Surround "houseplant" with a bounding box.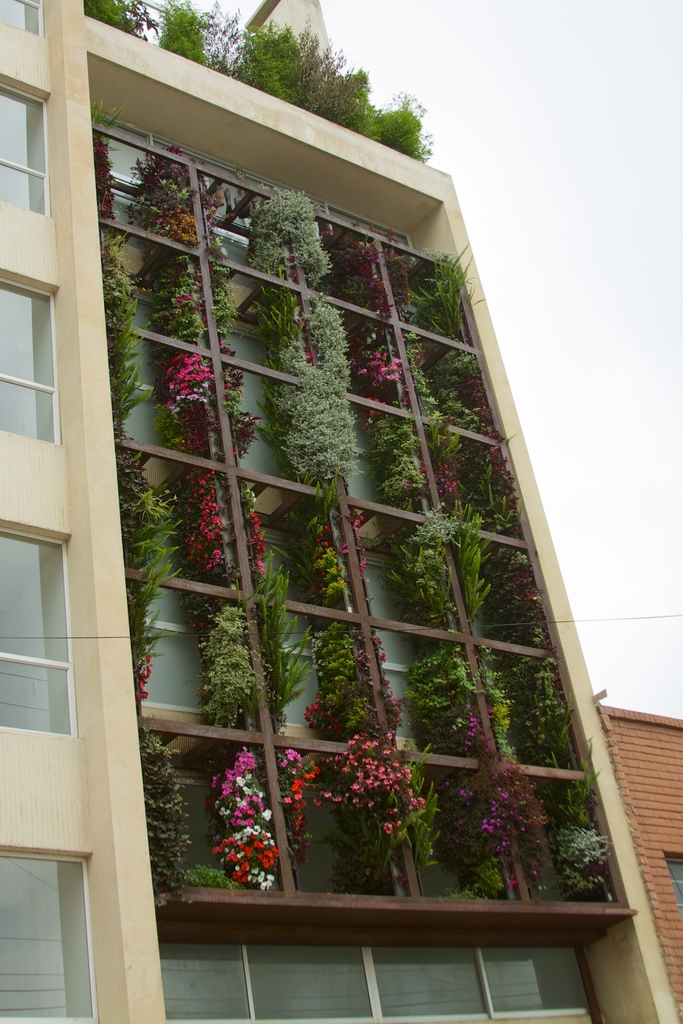
[left=79, top=46, right=646, bottom=966].
